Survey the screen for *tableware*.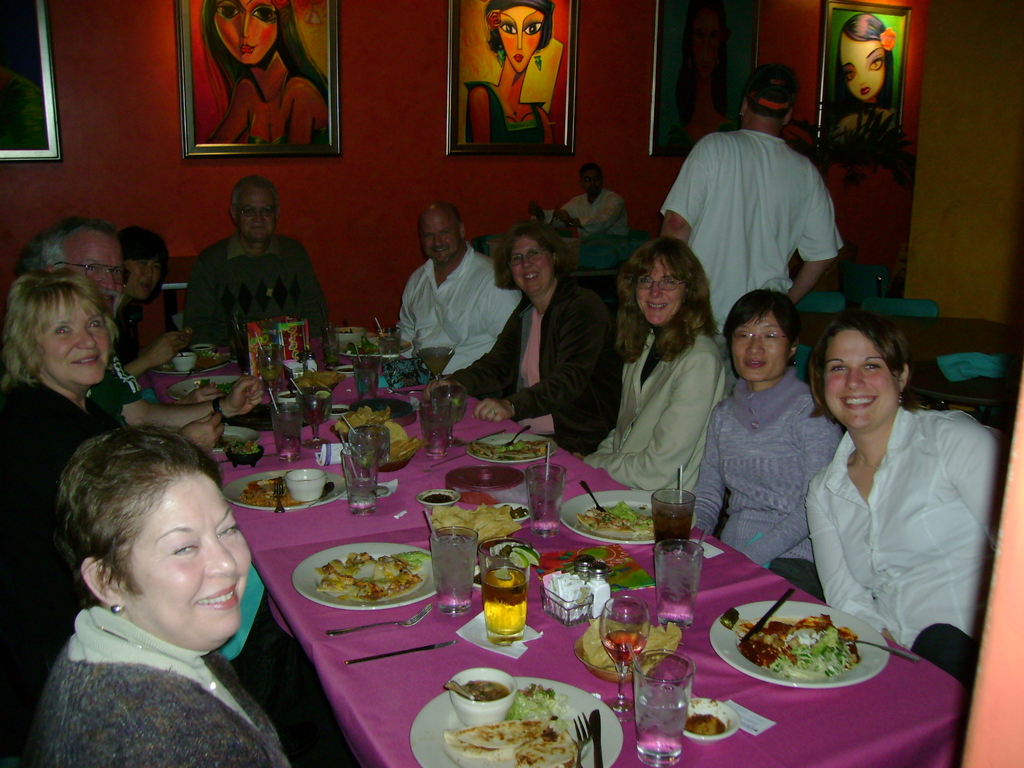
Survey found: l=571, t=553, r=592, b=580.
